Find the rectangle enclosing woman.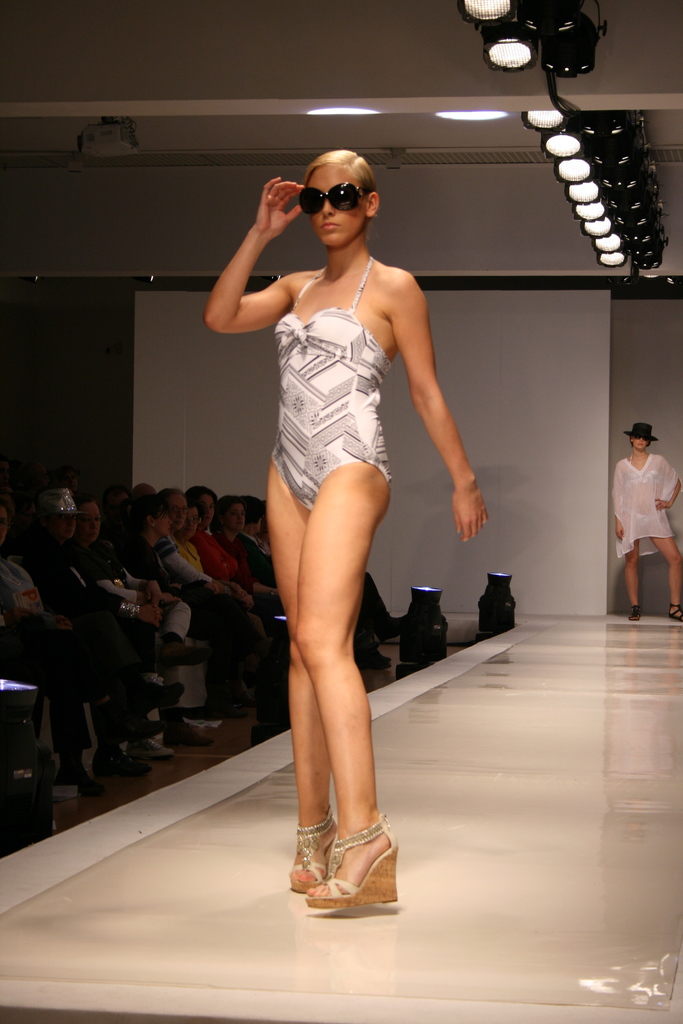
{"x1": 226, "y1": 135, "x2": 465, "y2": 862}.
